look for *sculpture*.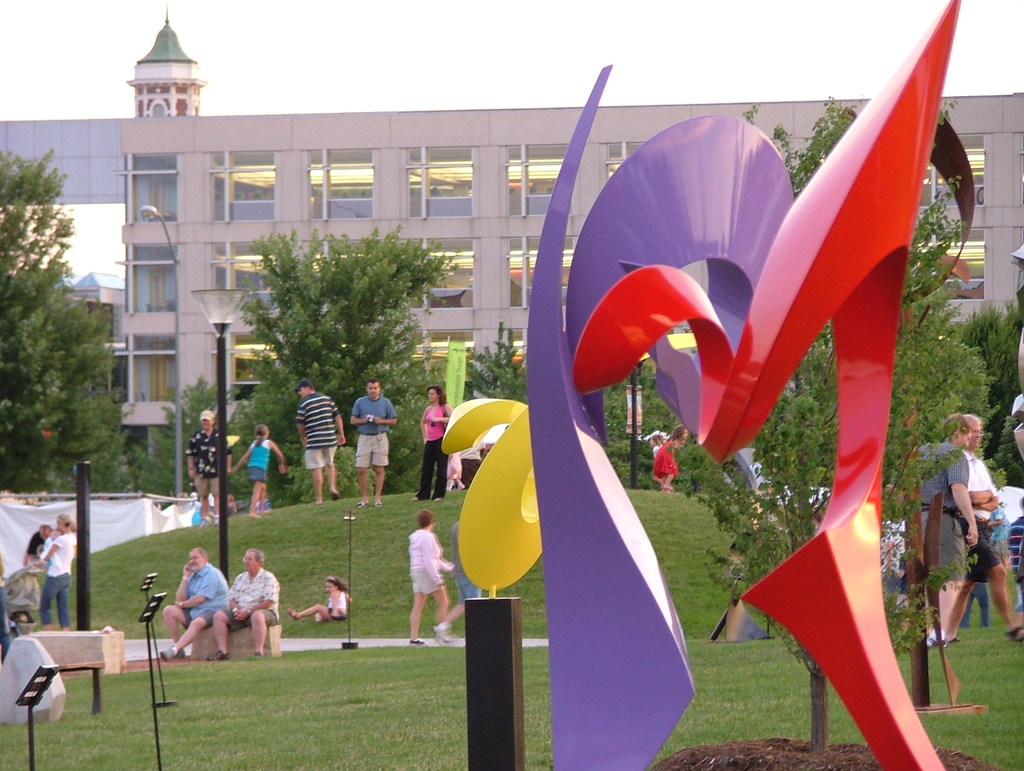
Found: {"left": 528, "top": 0, "right": 961, "bottom": 770}.
